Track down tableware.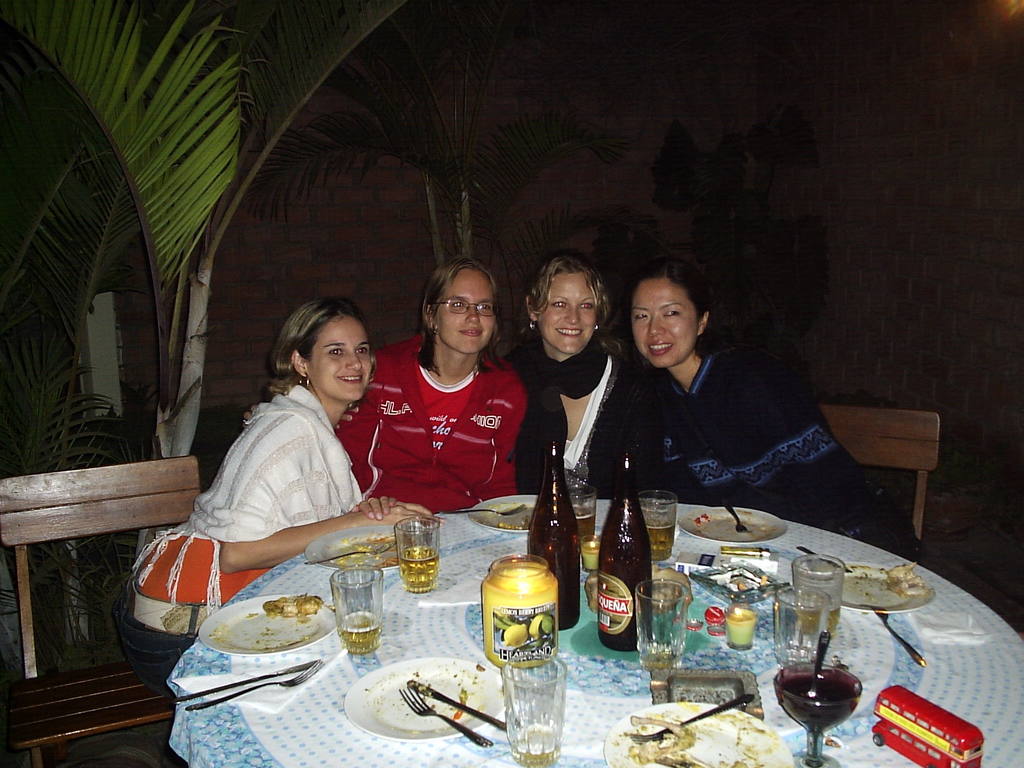
Tracked to box=[633, 487, 683, 569].
